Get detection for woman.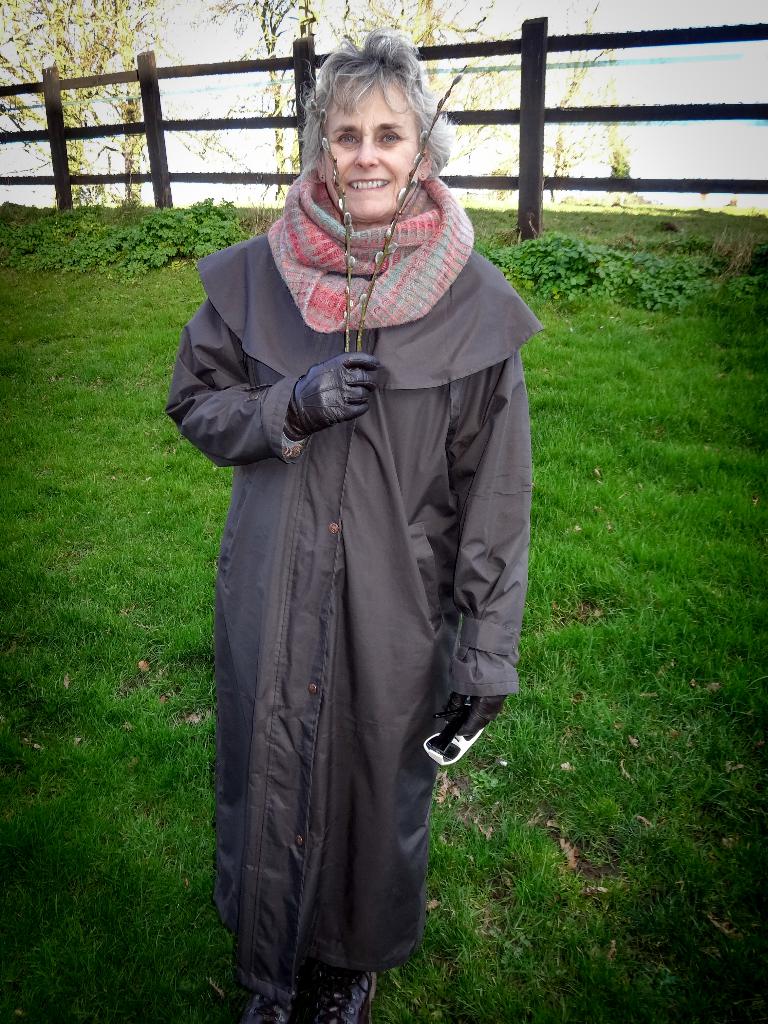
Detection: select_region(178, 6, 524, 1008).
